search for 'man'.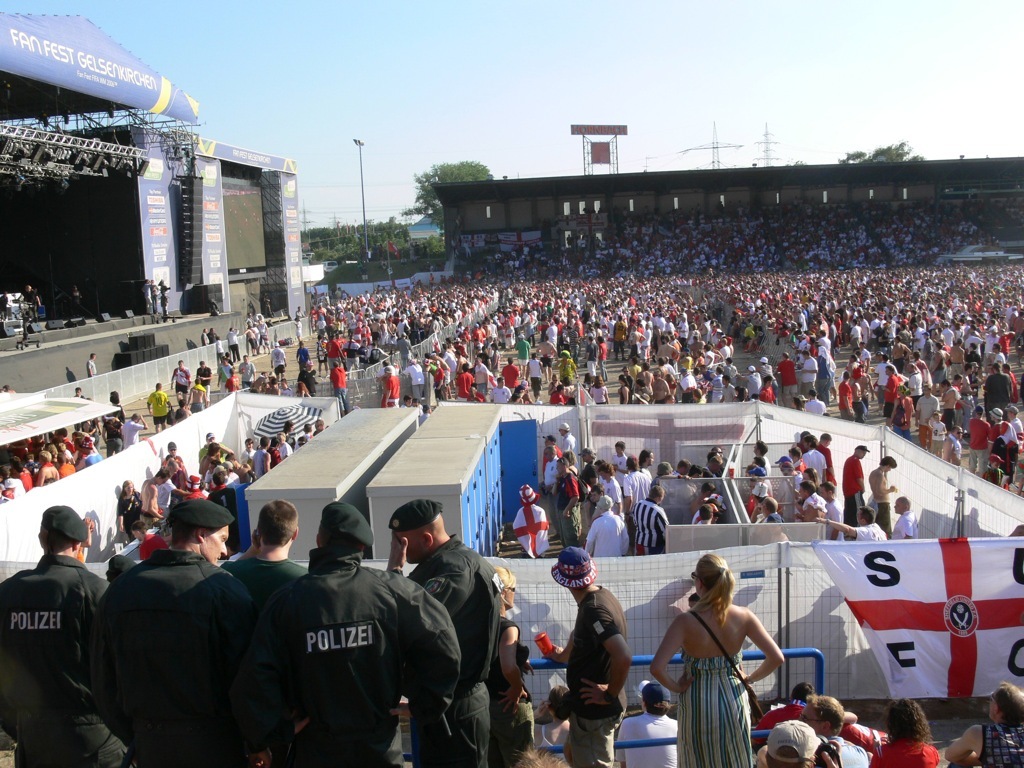
Found at (left=519, top=351, right=546, bottom=398).
